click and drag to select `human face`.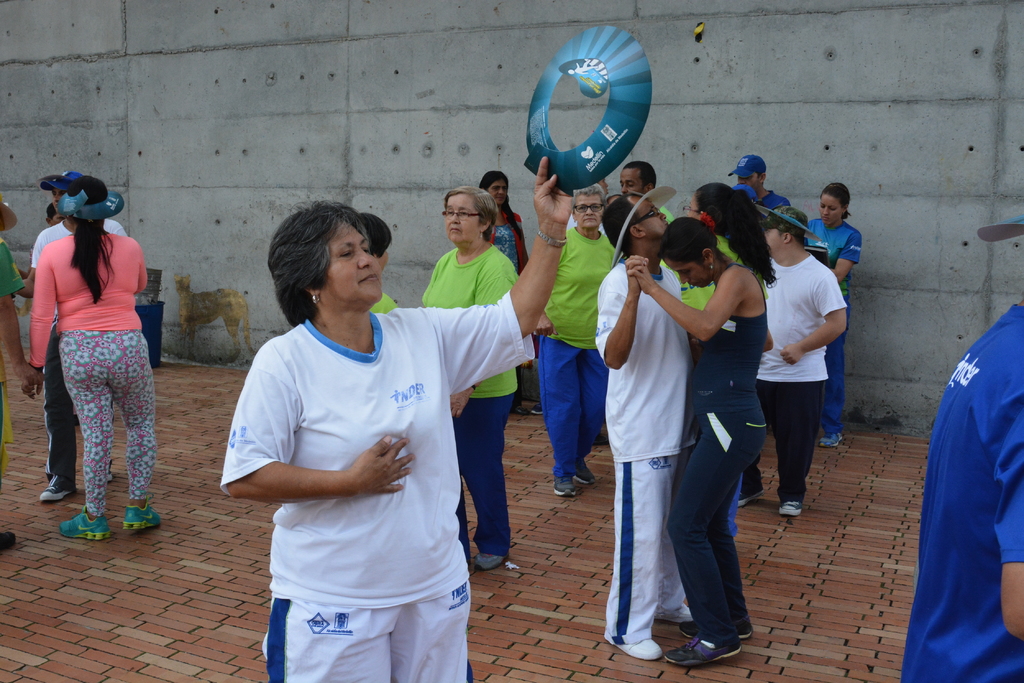
Selection: [821,181,847,230].
